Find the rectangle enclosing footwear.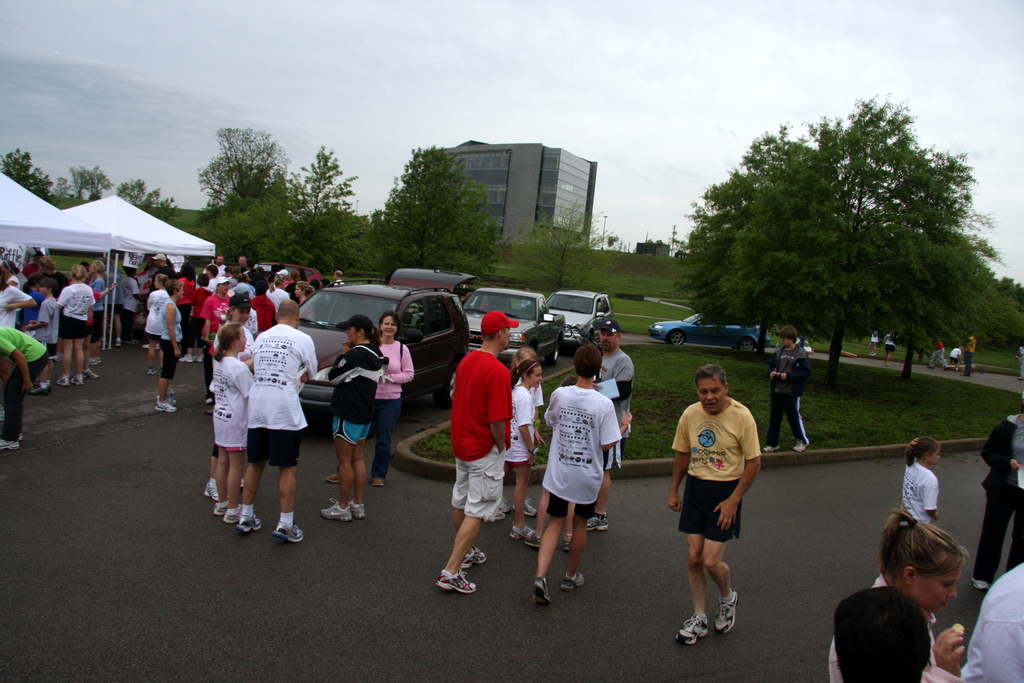
bbox(493, 509, 506, 518).
